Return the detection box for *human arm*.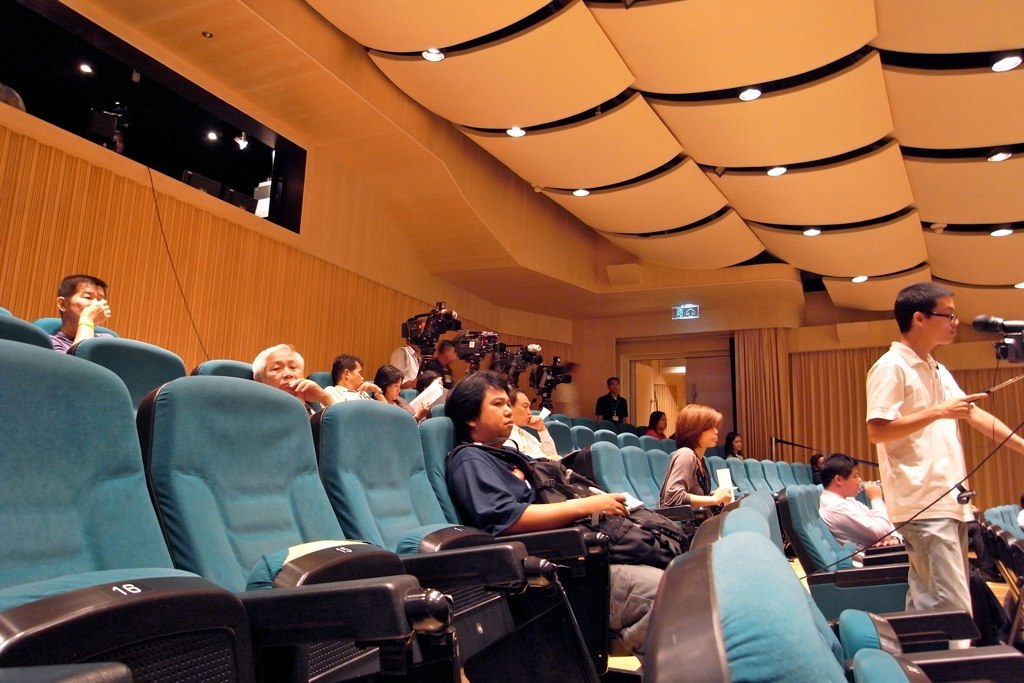
Rect(663, 447, 735, 507).
